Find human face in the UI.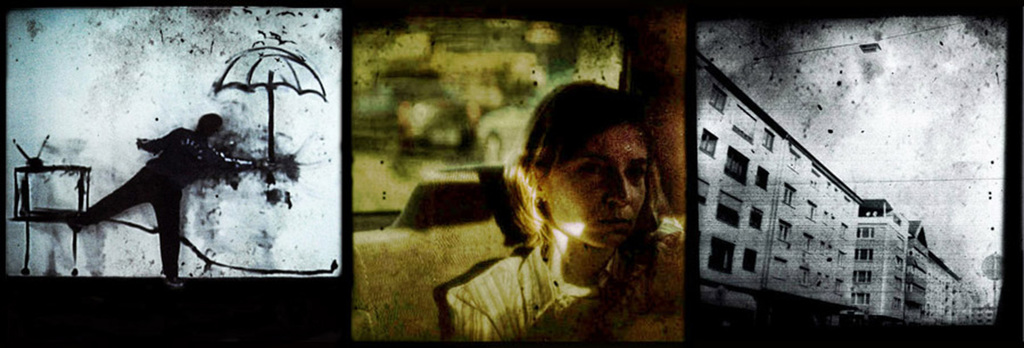
UI element at locate(551, 126, 643, 246).
